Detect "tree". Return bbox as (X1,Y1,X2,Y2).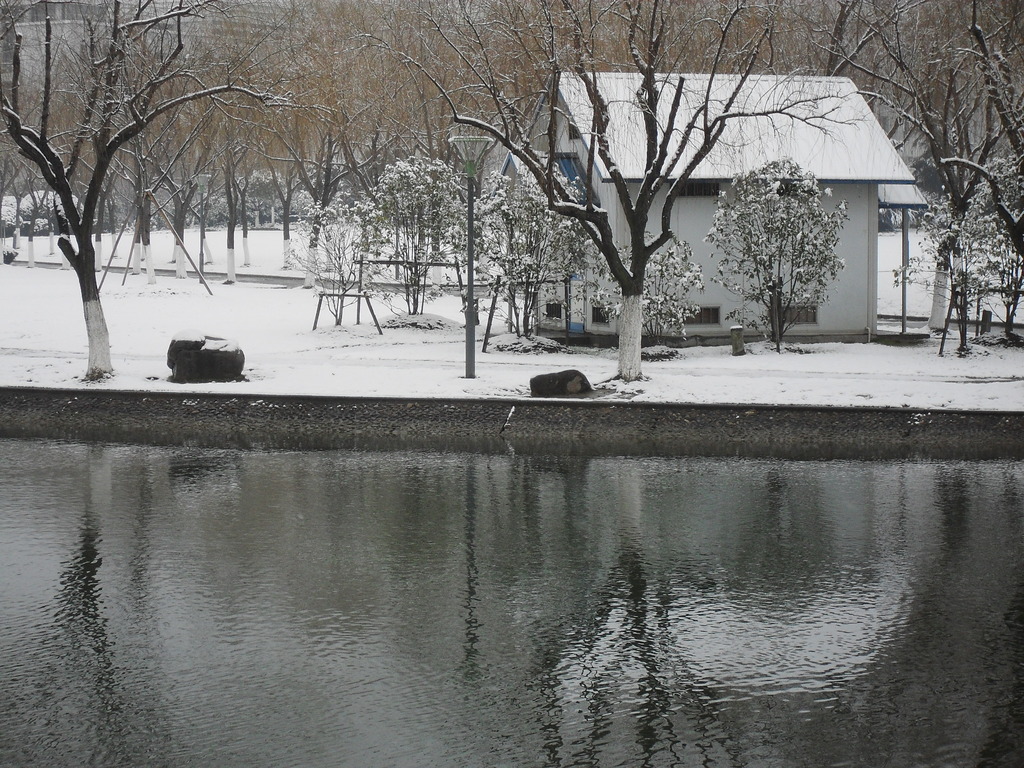
(812,1,1023,325).
